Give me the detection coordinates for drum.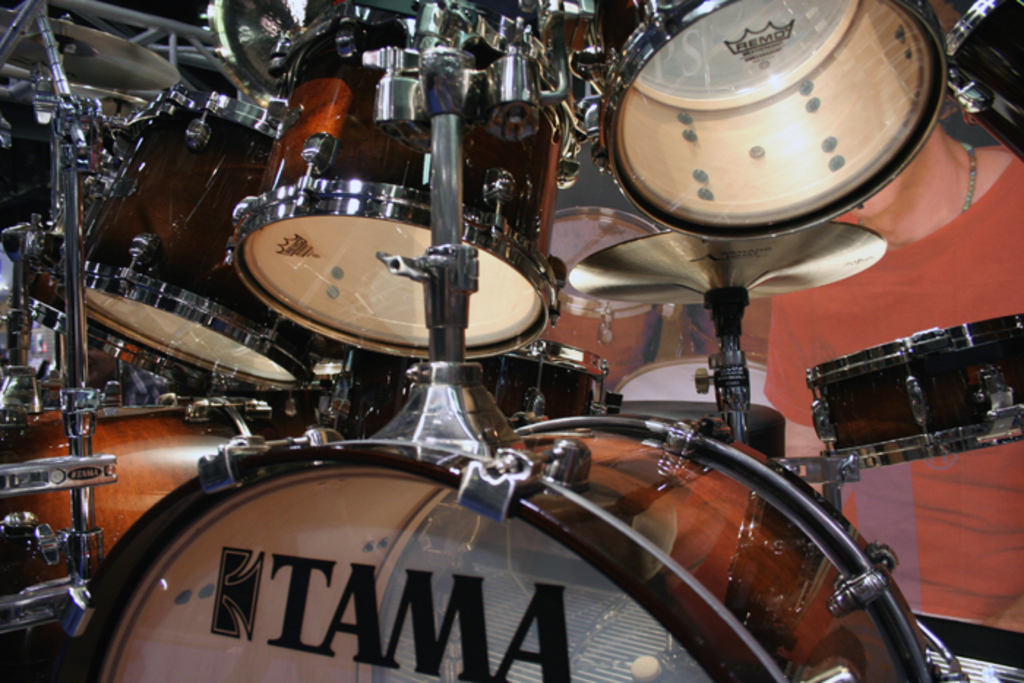
588/0/949/241.
